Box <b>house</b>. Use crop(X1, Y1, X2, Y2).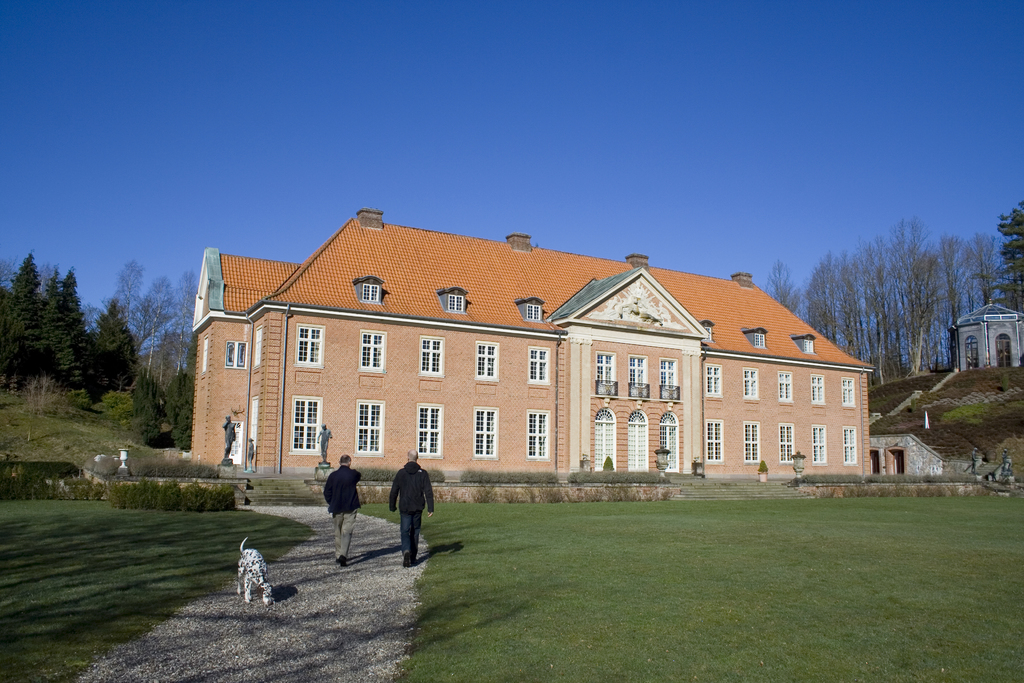
crop(945, 300, 1023, 374).
